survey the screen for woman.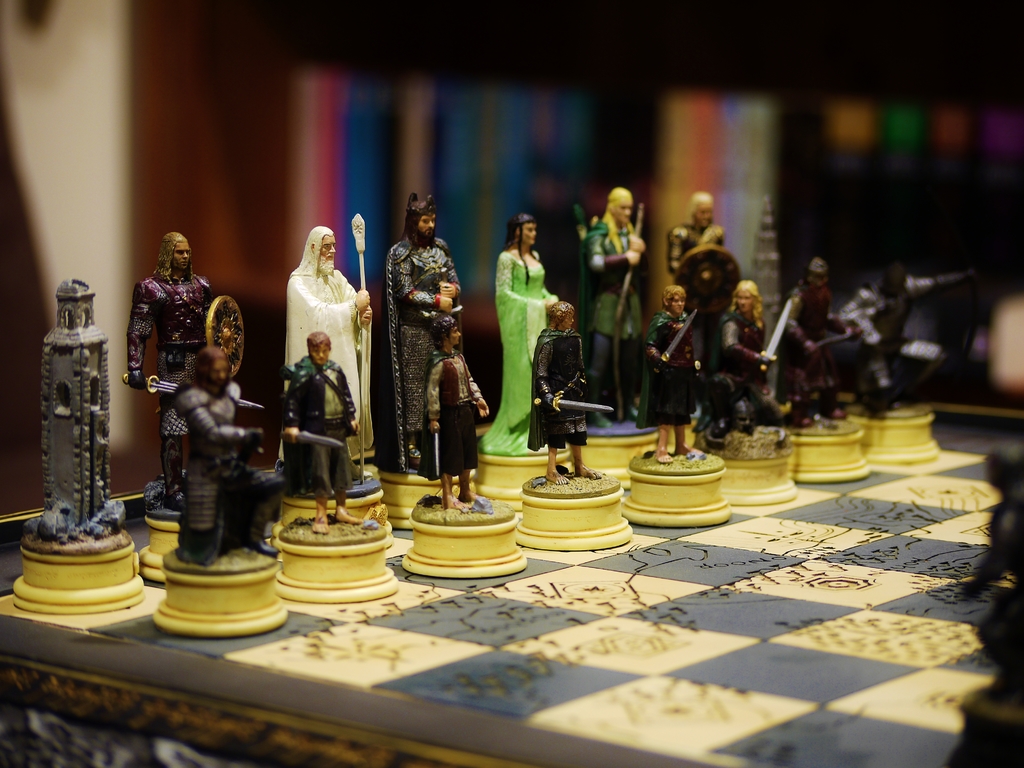
Survey found: bbox=(478, 216, 560, 463).
